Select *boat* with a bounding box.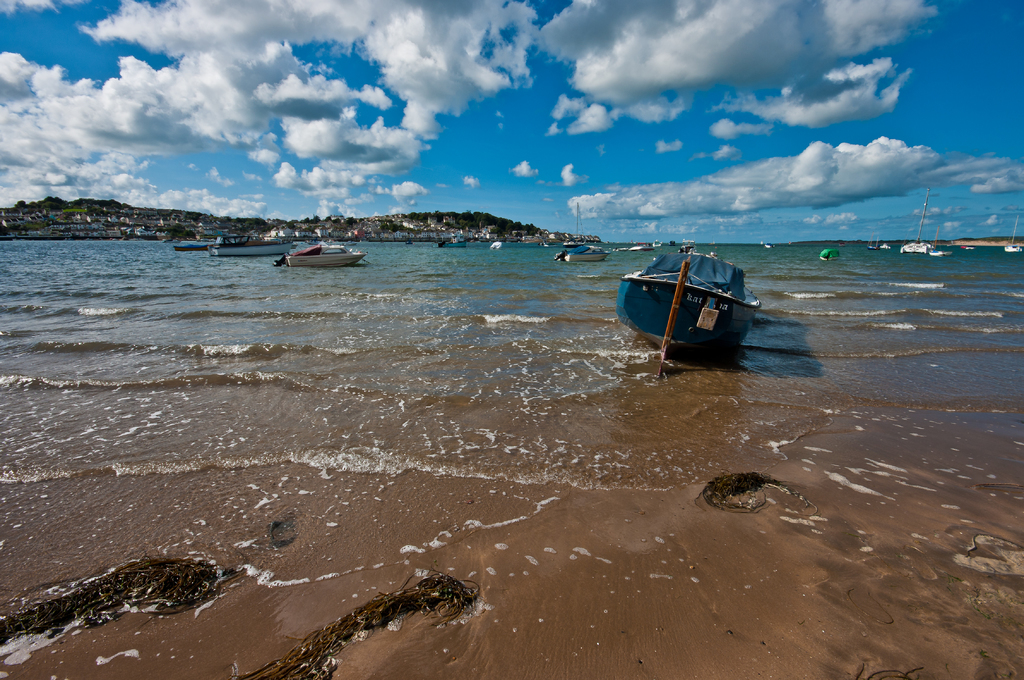
bbox(547, 202, 595, 253).
